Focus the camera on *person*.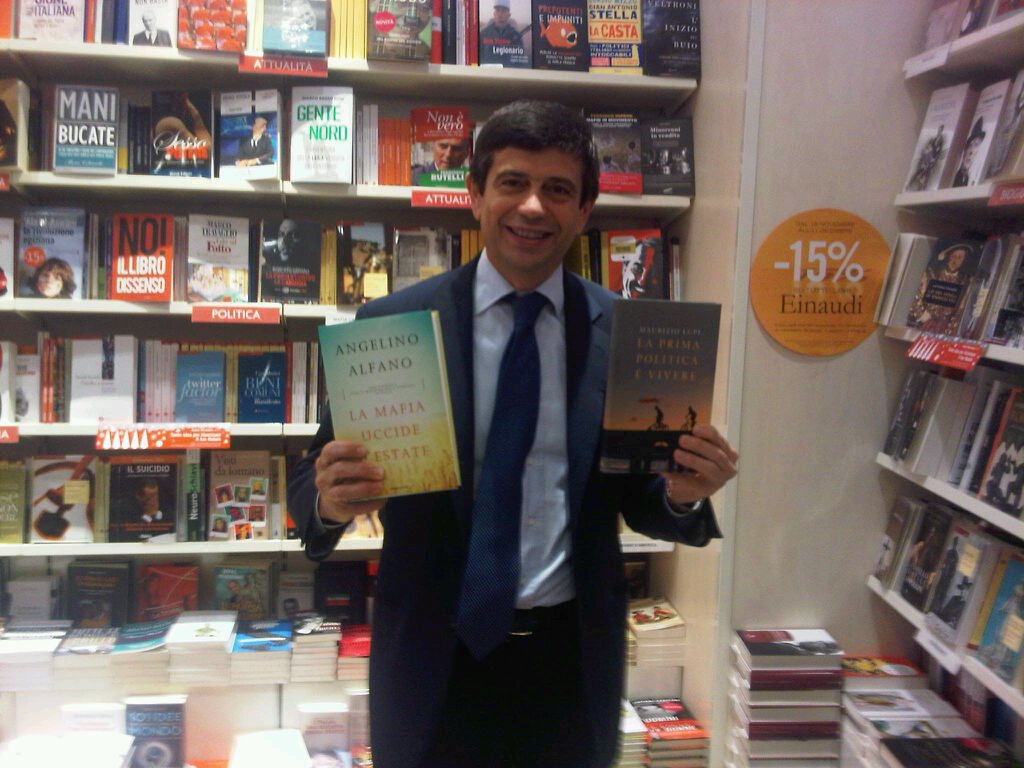
Focus region: {"x1": 936, "y1": 572, "x2": 969, "y2": 629}.
